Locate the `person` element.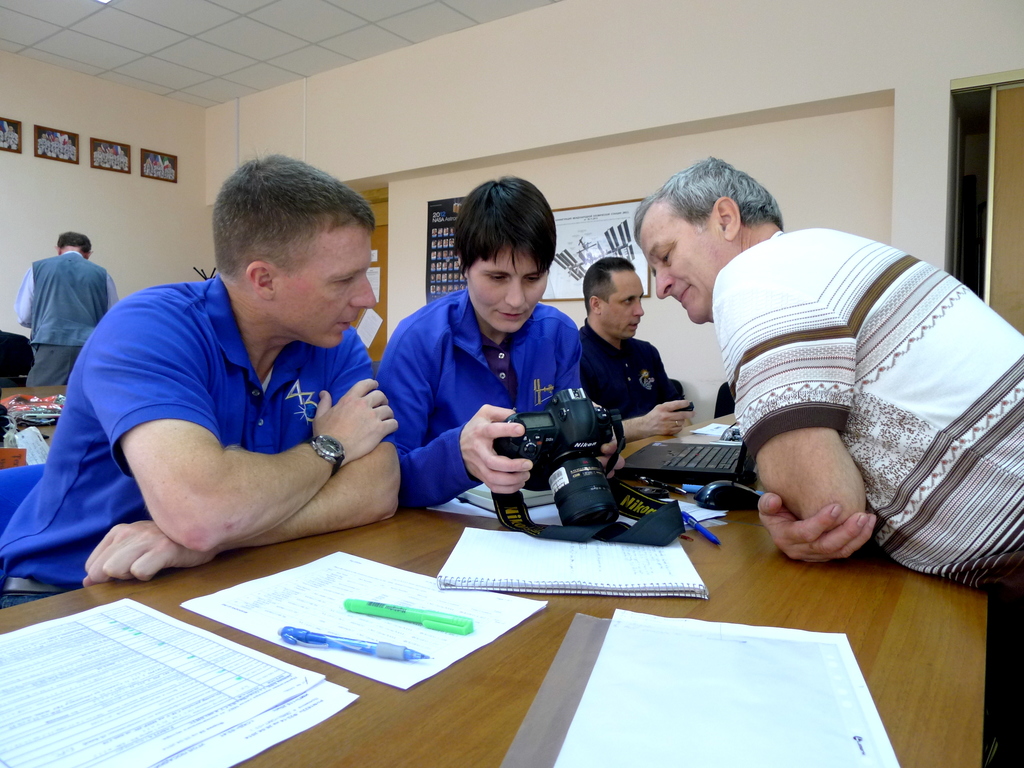
Element bbox: <region>578, 256, 694, 446</region>.
